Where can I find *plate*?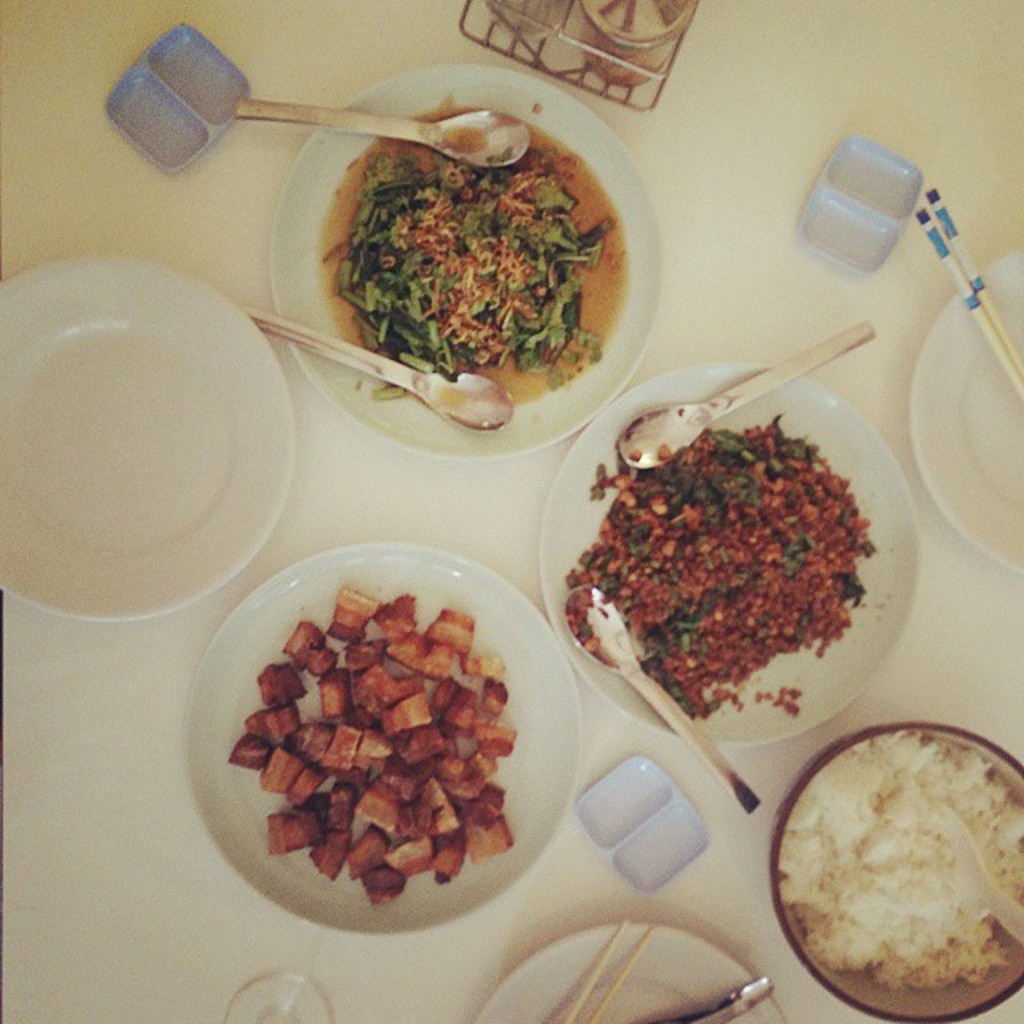
You can find it at <box>906,251,1022,566</box>.
